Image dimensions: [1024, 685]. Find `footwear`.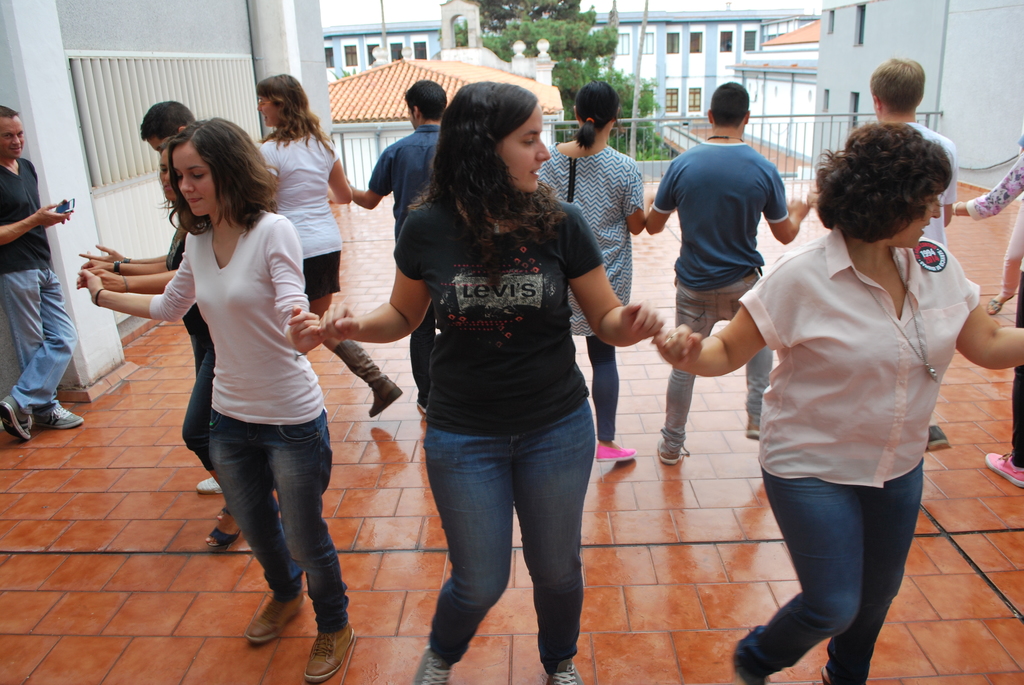
region(327, 325, 406, 423).
